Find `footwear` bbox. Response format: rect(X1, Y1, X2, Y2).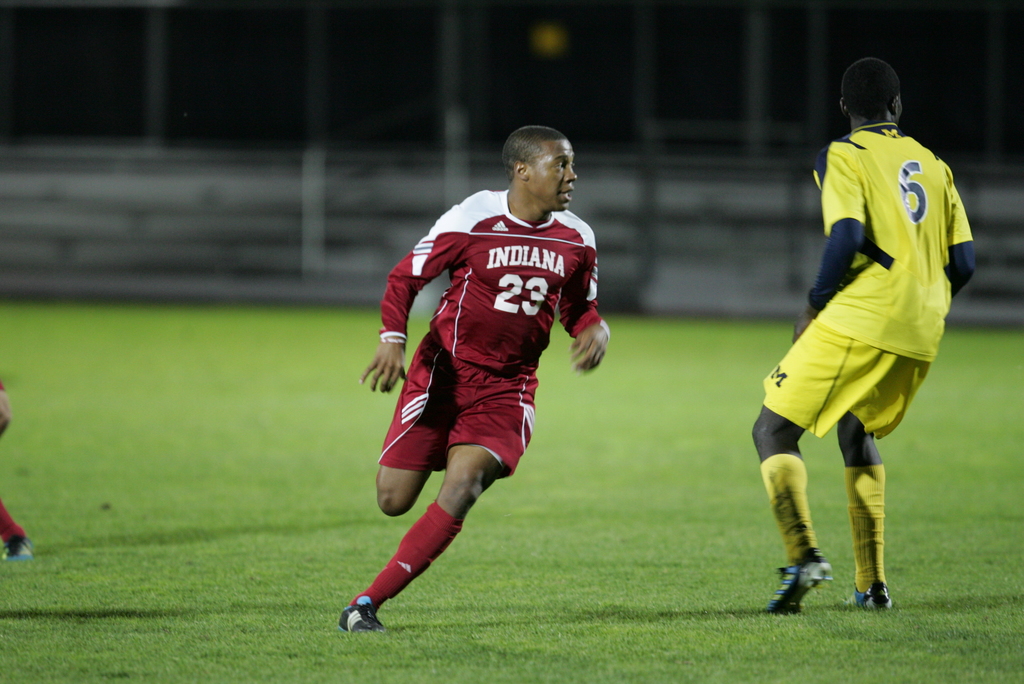
rect(341, 599, 387, 633).
